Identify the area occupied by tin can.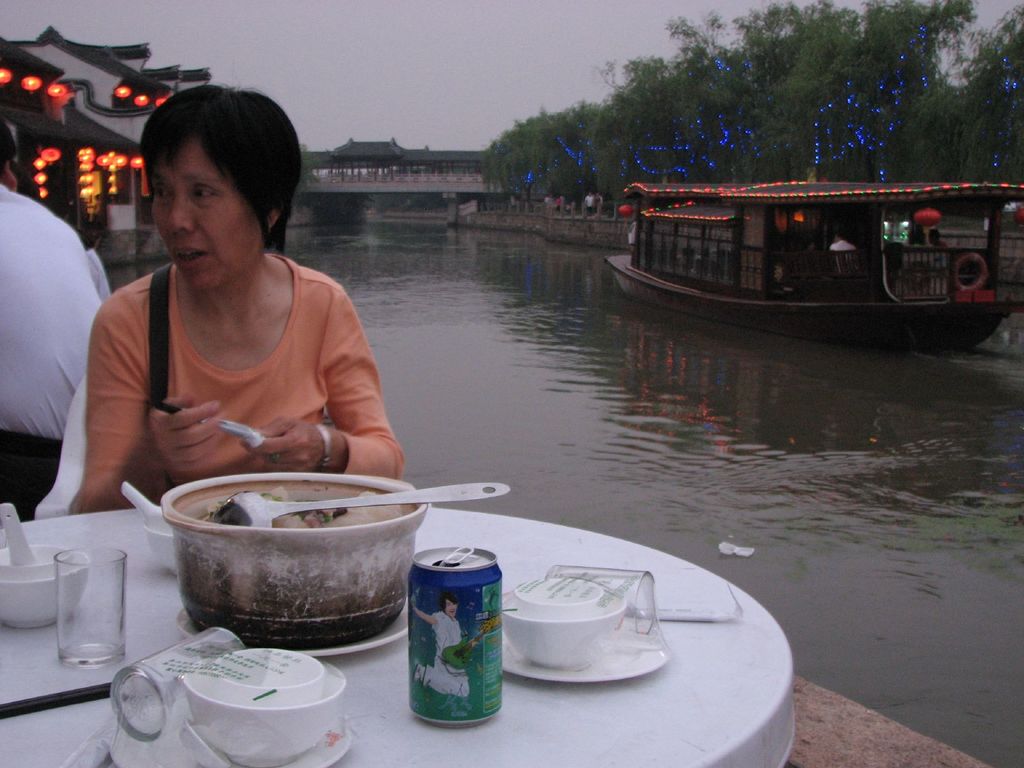
Area: crop(406, 545, 501, 726).
